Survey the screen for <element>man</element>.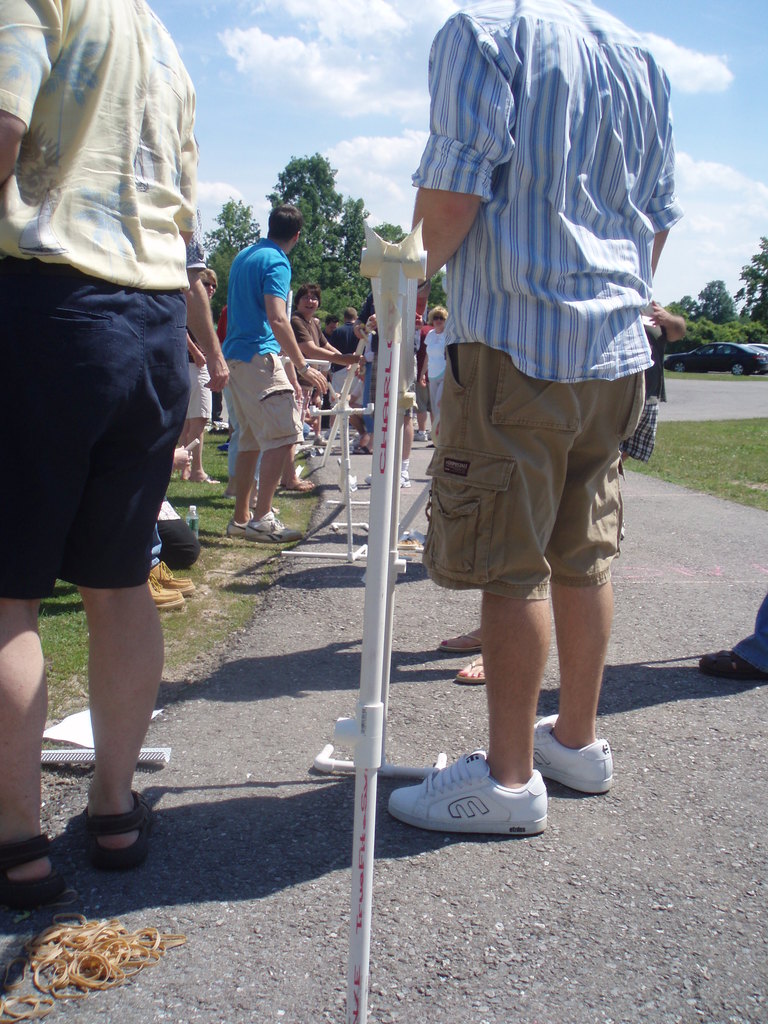
Survey found: select_region(378, 19, 682, 856).
